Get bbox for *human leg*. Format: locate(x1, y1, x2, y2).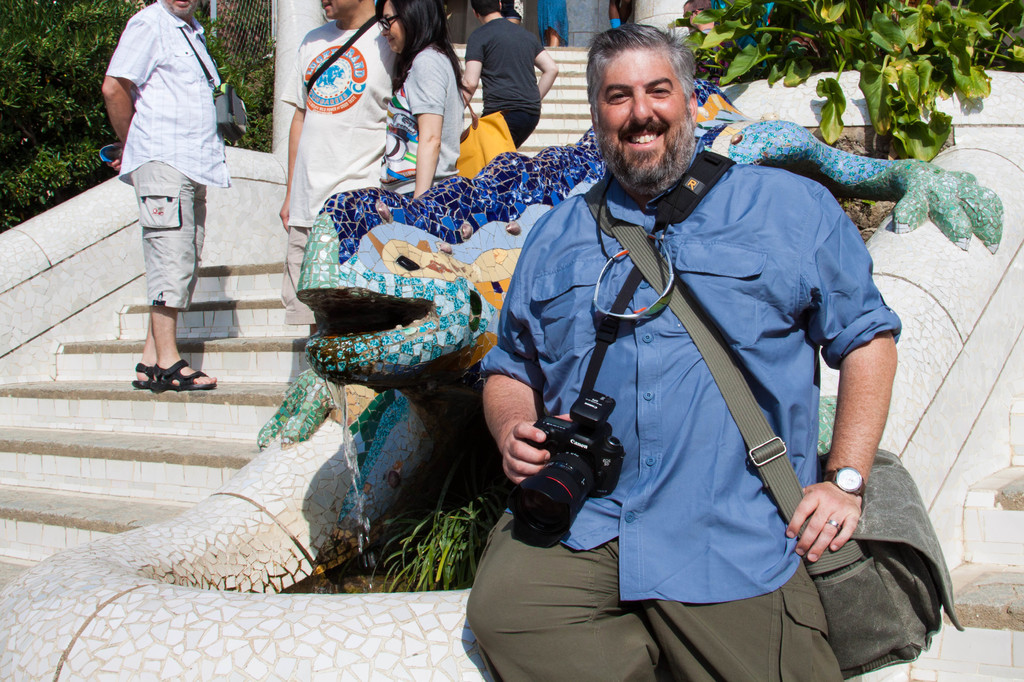
locate(473, 476, 666, 681).
